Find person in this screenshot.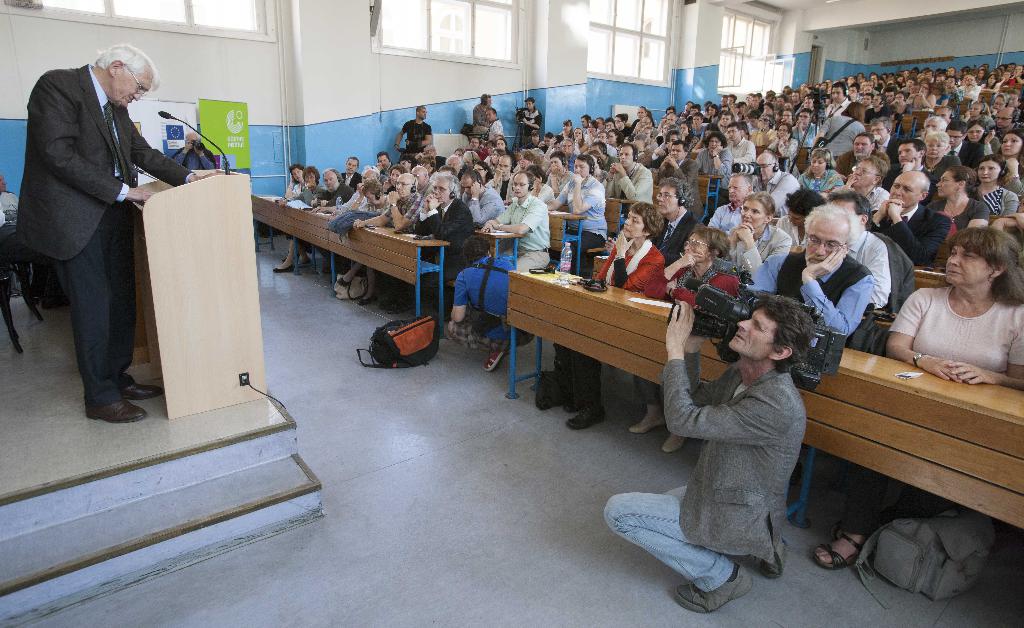
The bounding box for person is [448,234,533,368].
